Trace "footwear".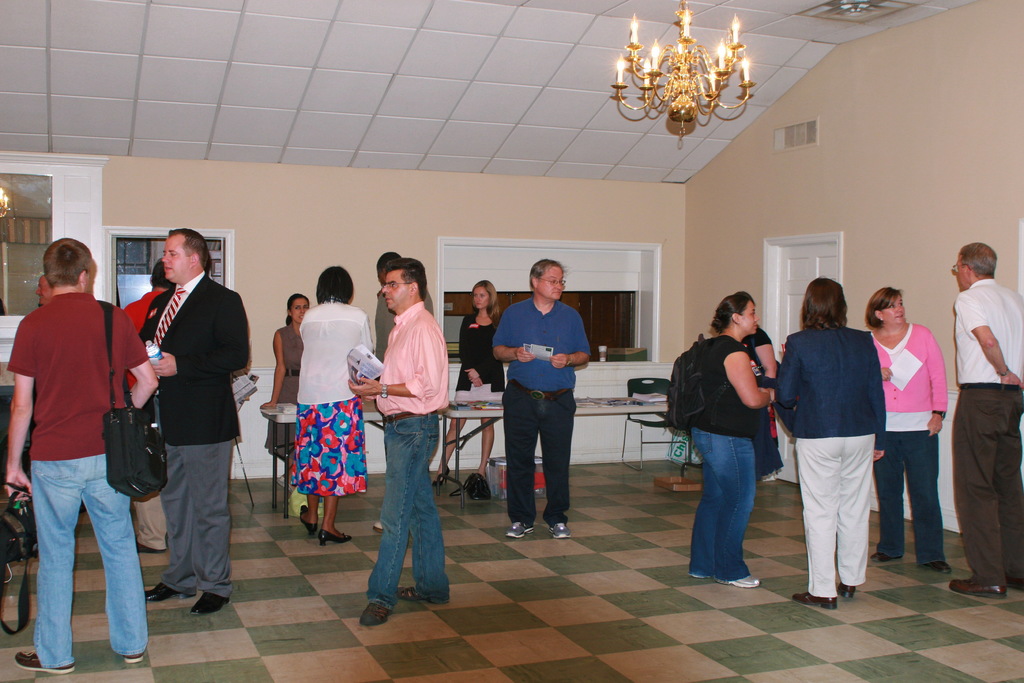
Traced to 1002:578:1023:595.
